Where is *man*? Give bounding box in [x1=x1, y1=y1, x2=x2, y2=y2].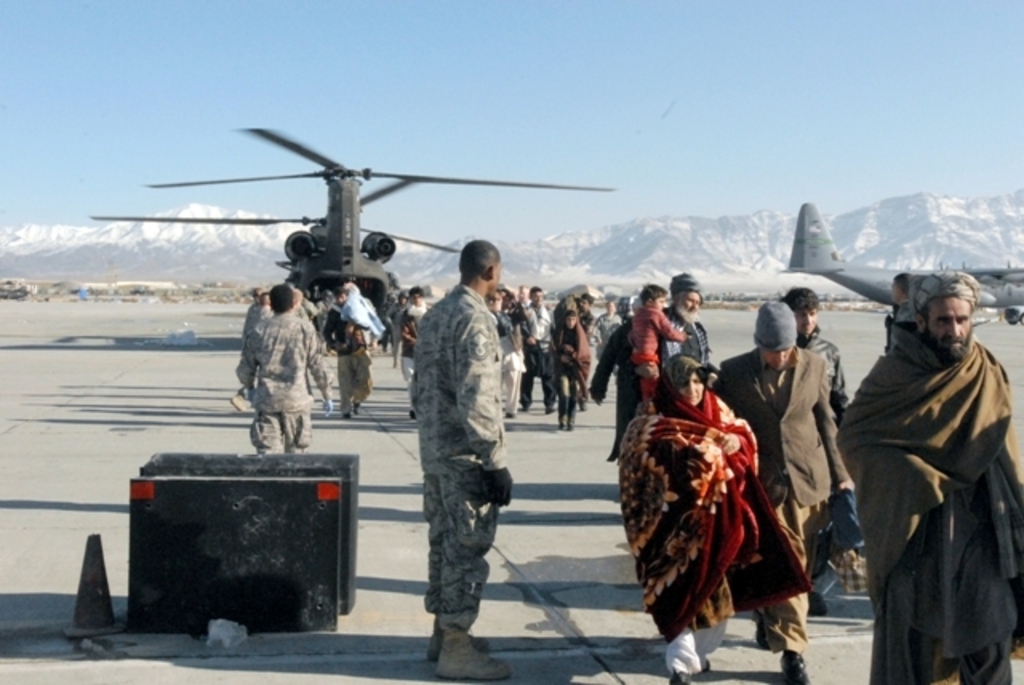
[x1=323, y1=285, x2=378, y2=418].
